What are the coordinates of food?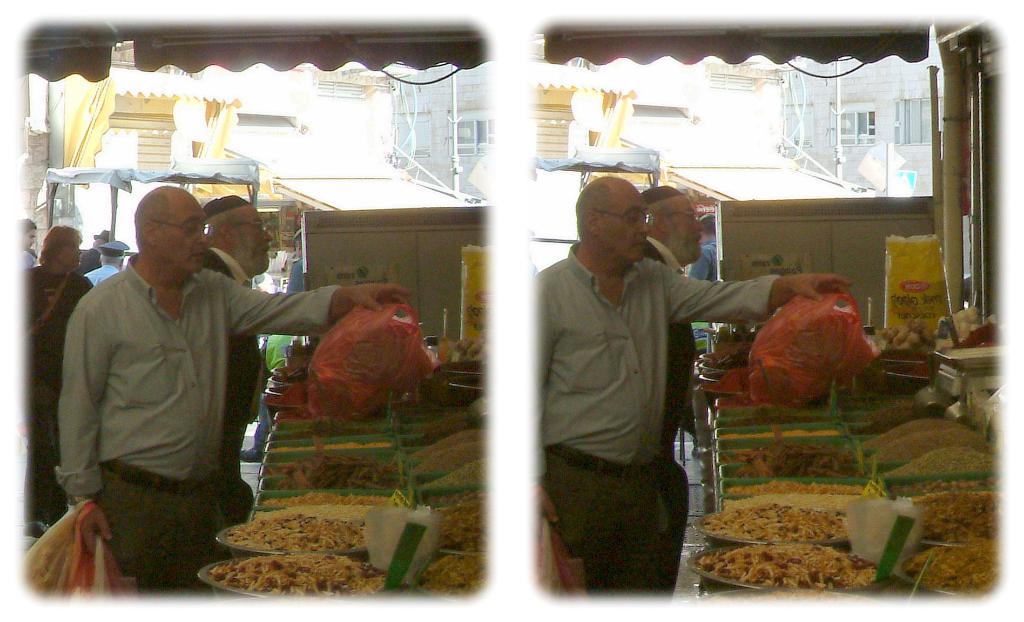
279:452:401:475.
